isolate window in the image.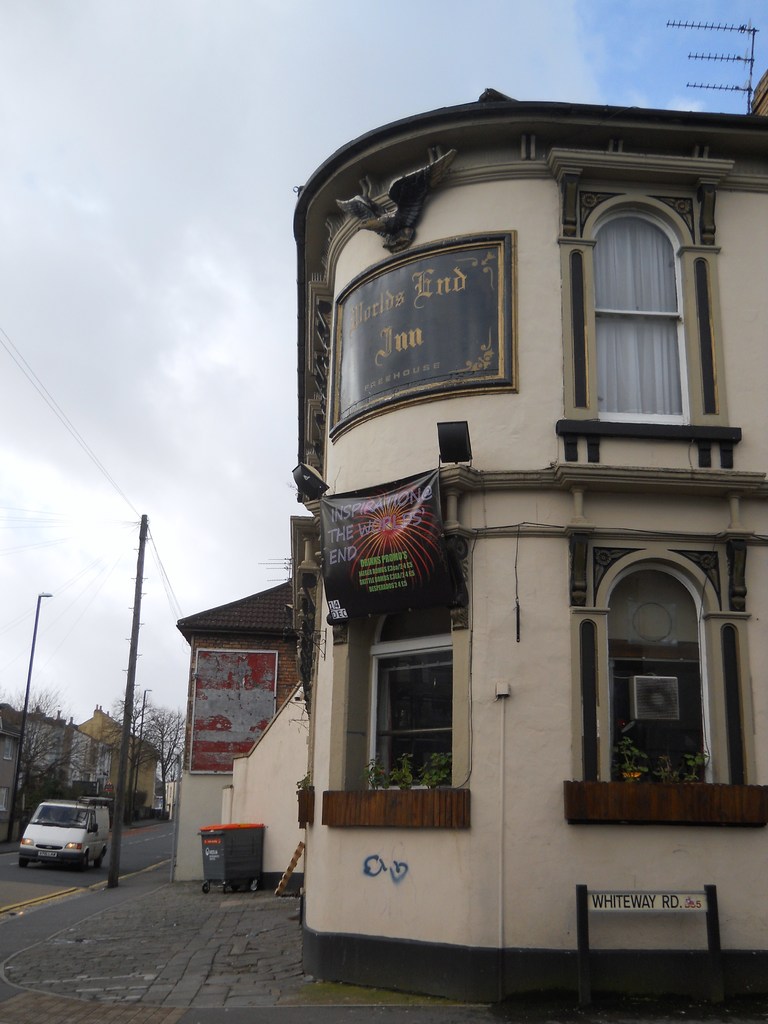
Isolated region: bbox=[0, 785, 6, 810].
